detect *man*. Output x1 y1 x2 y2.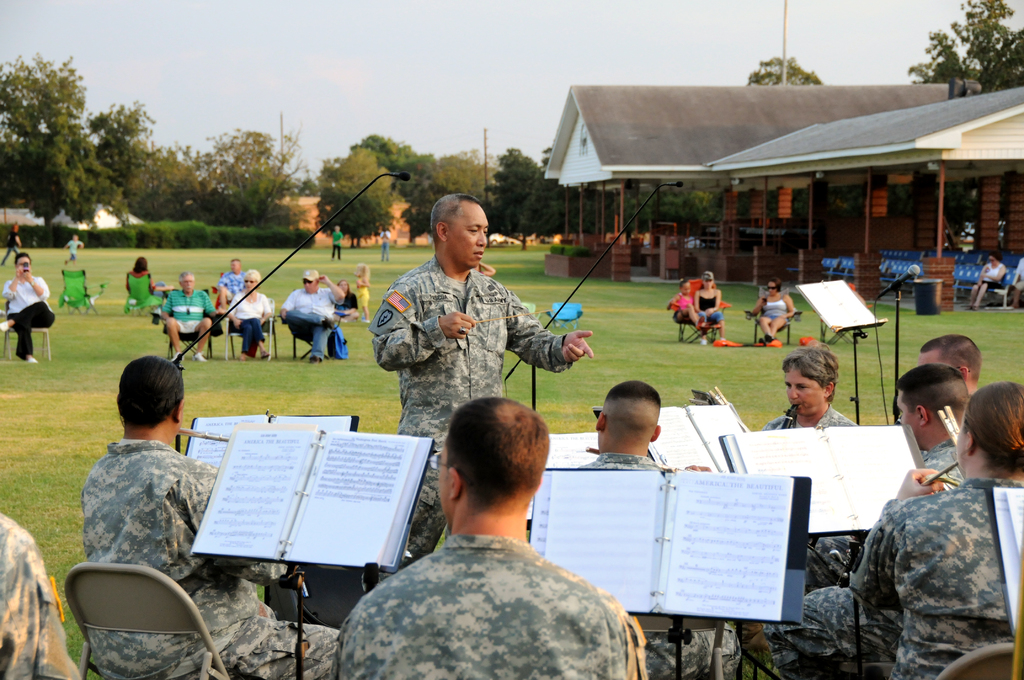
920 334 982 390.
